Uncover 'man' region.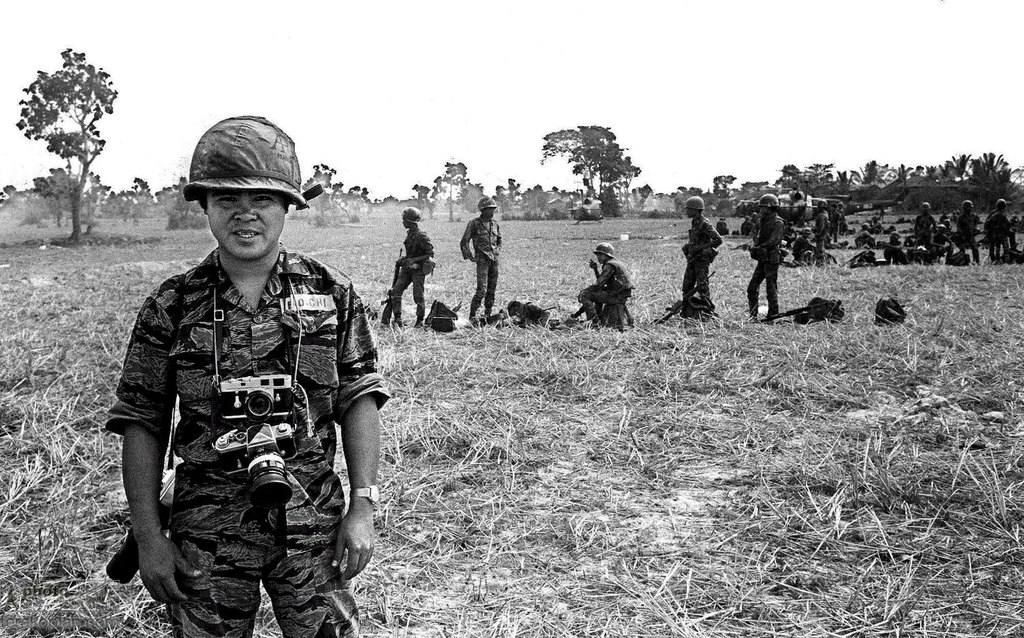
Uncovered: bbox(886, 232, 911, 261).
